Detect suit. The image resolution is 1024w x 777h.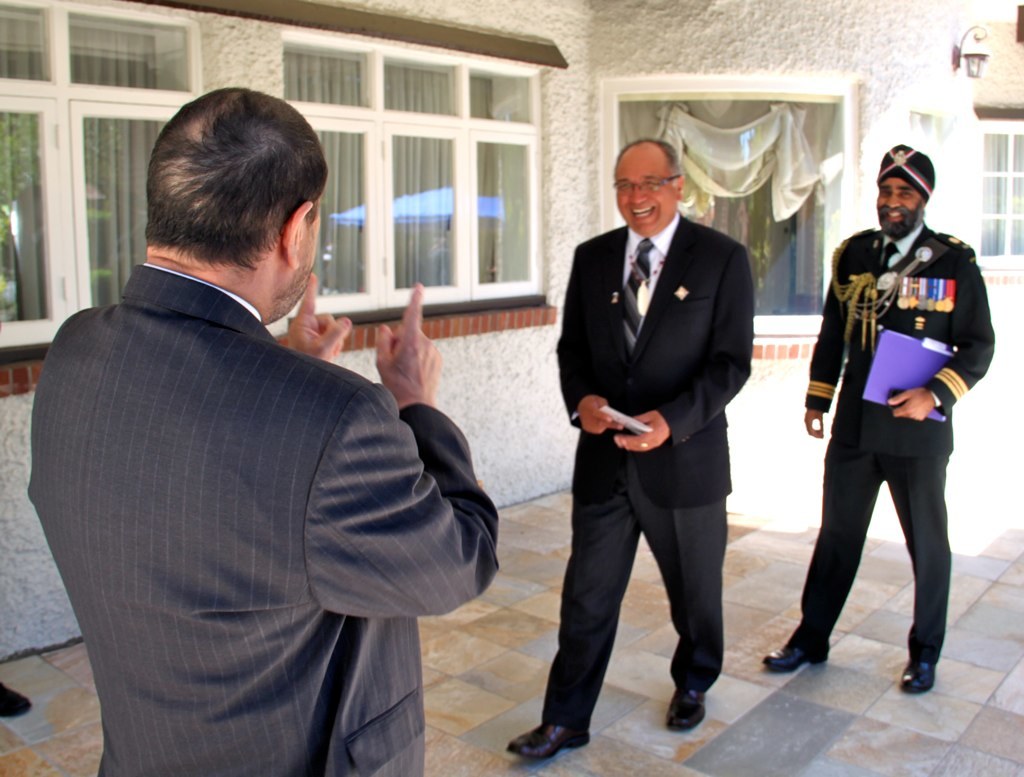
(left=801, top=224, right=1002, bottom=655).
